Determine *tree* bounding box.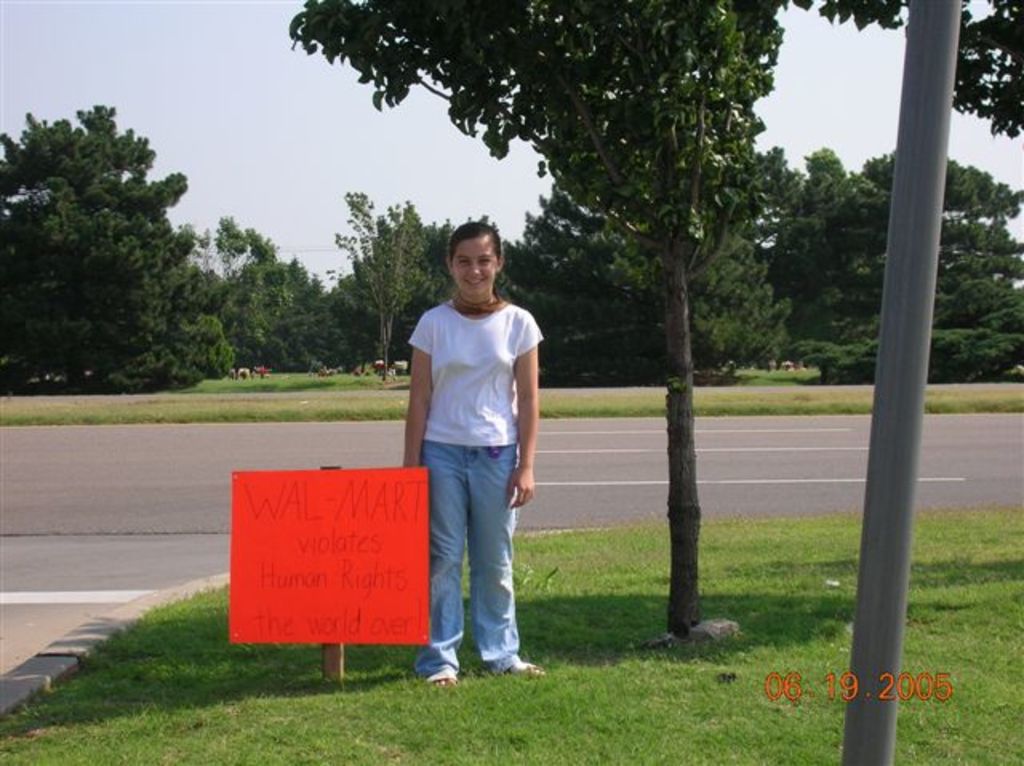
Determined: rect(514, 150, 771, 382).
